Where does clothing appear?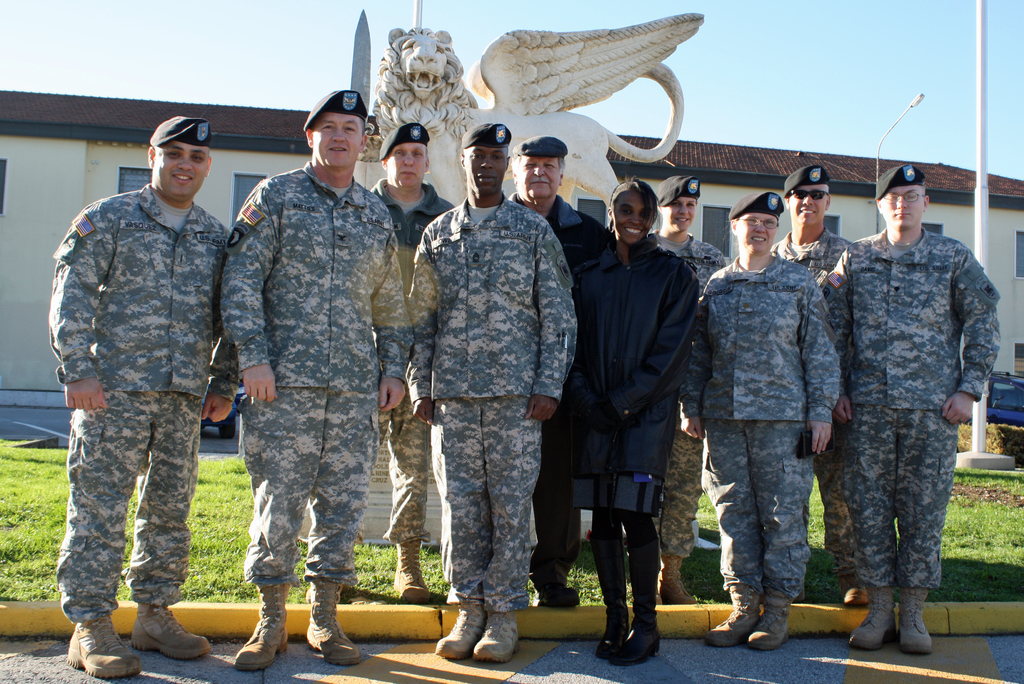
Appears at bbox=(374, 184, 459, 552).
